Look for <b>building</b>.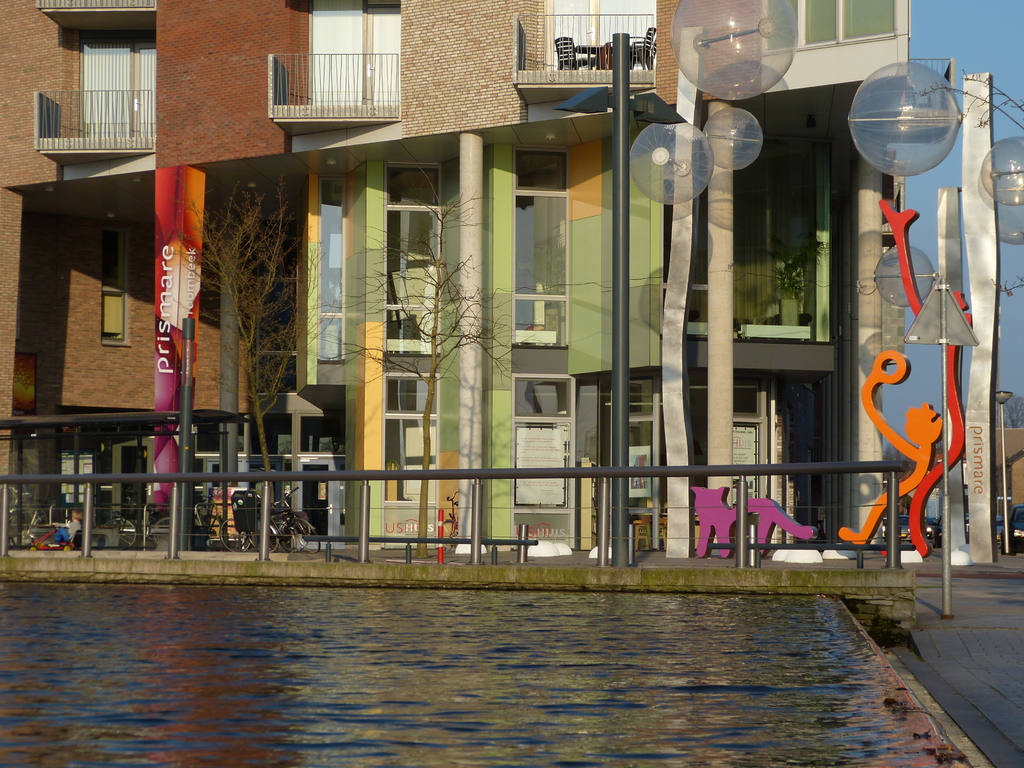
Found: select_region(0, 1, 909, 554).
